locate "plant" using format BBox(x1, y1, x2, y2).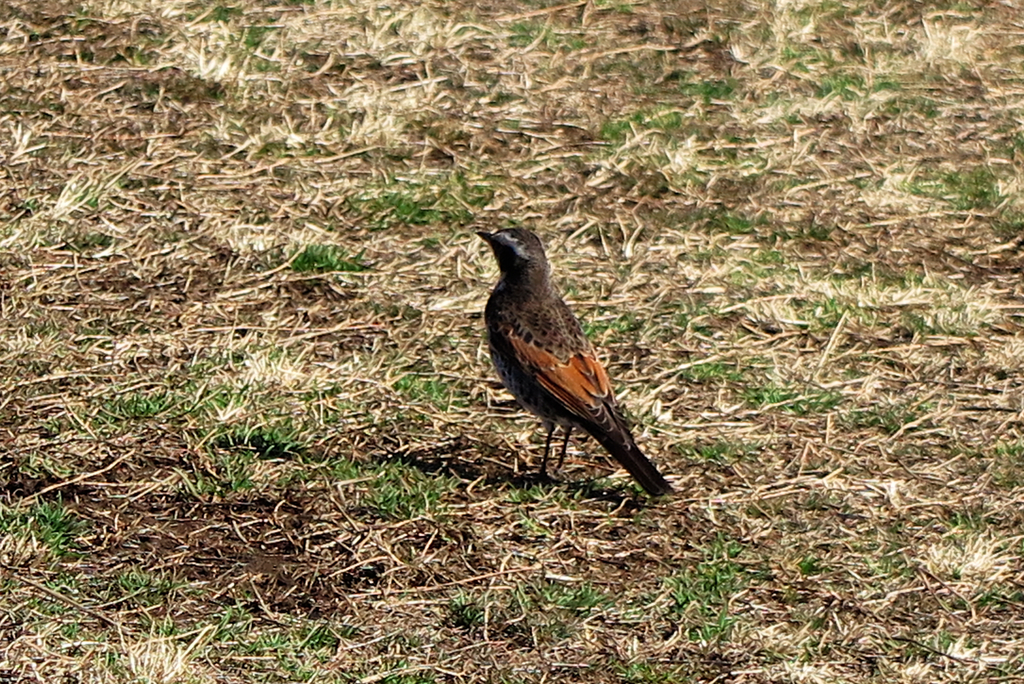
BBox(391, 367, 464, 408).
